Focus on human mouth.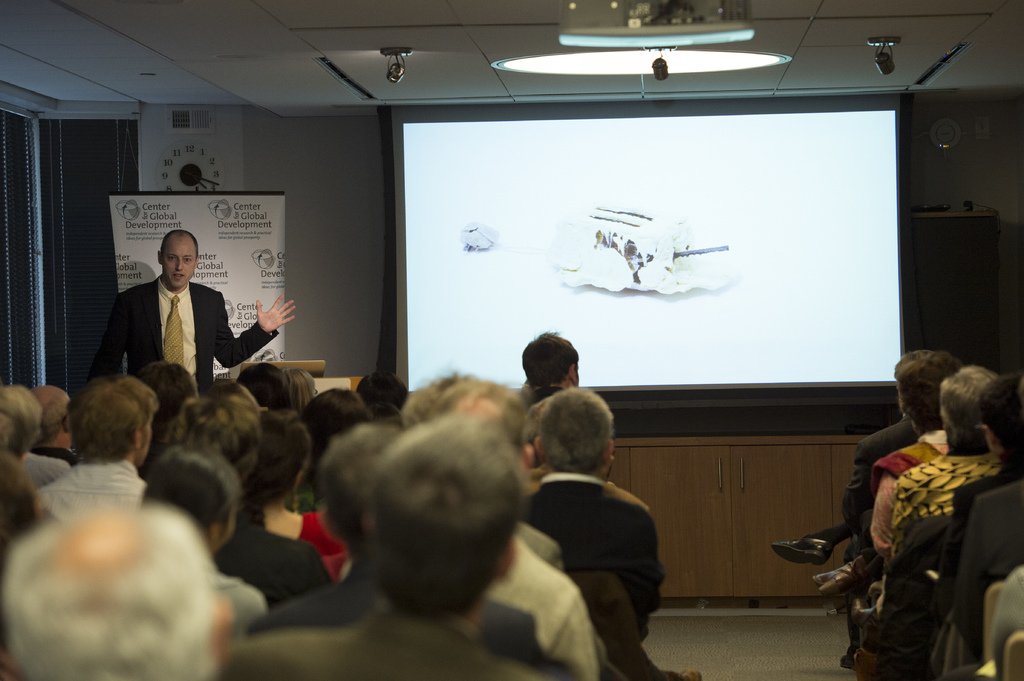
Focused at (left=172, top=272, right=185, bottom=280).
